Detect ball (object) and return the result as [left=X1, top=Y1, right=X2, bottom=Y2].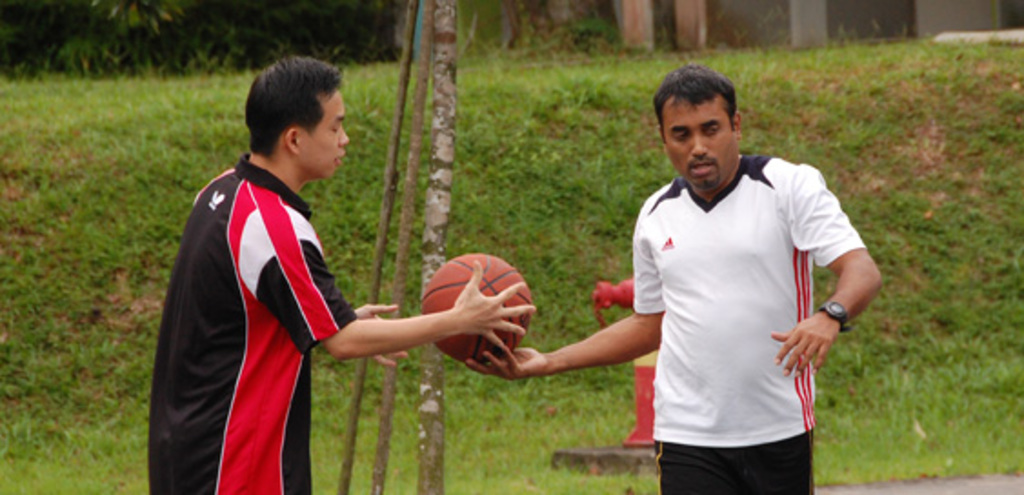
[left=424, top=255, right=533, bottom=366].
